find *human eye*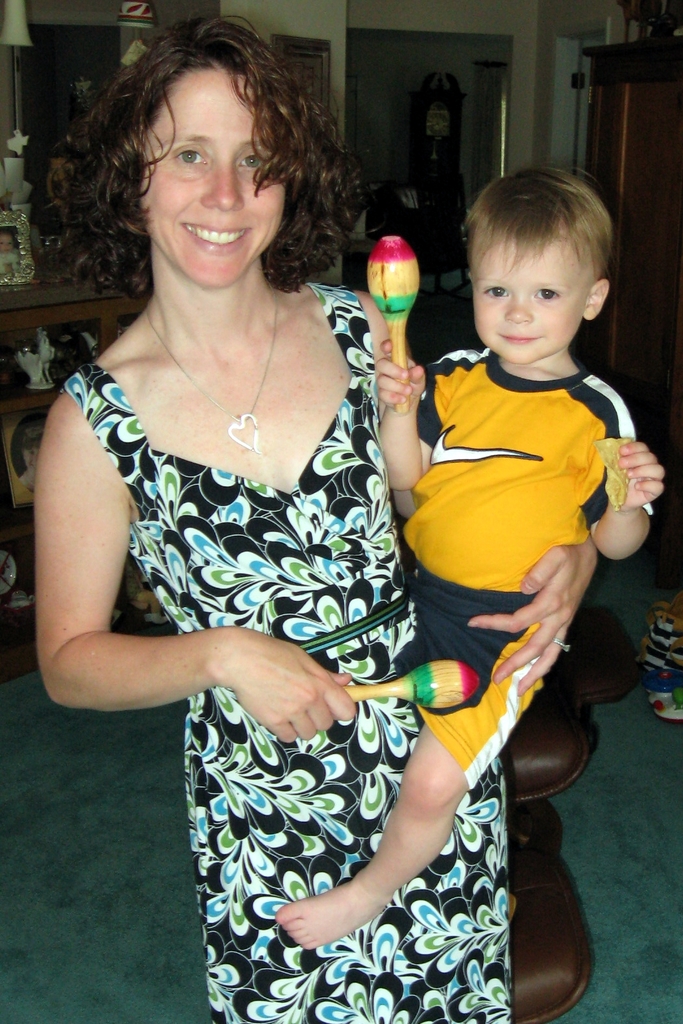
173,140,208,170
